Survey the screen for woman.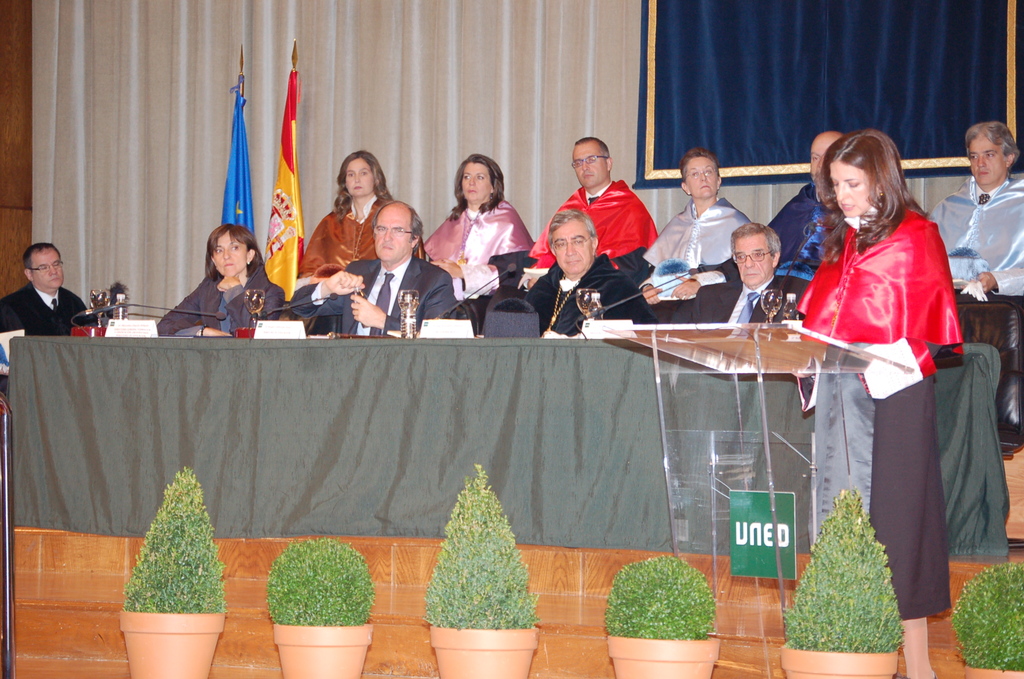
Survey found: 414:149:536:302.
